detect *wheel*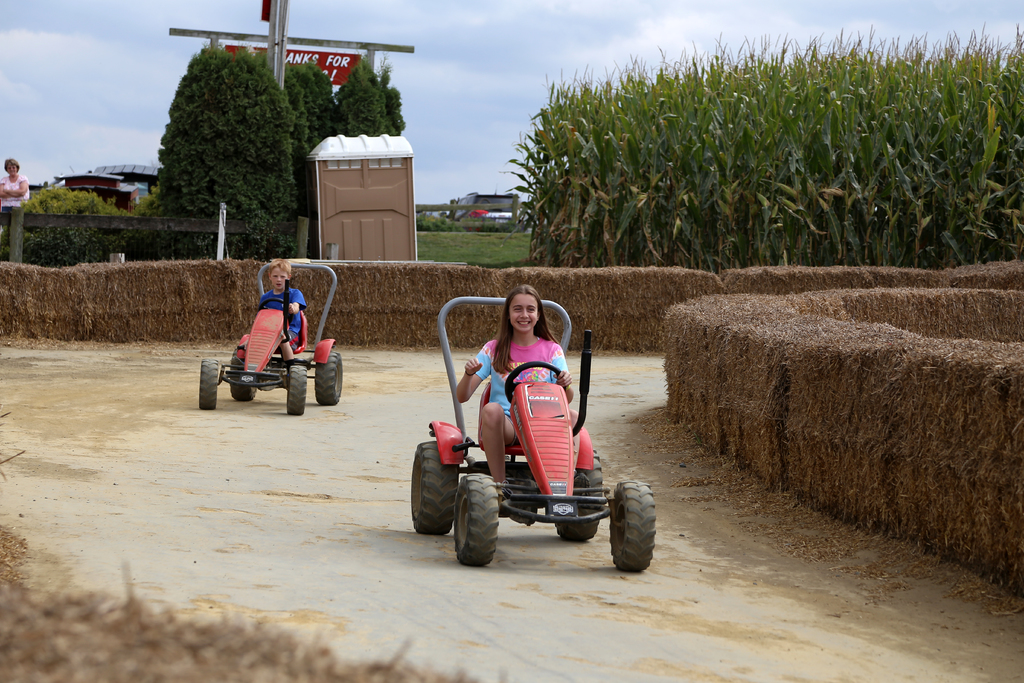
(453,473,503,566)
